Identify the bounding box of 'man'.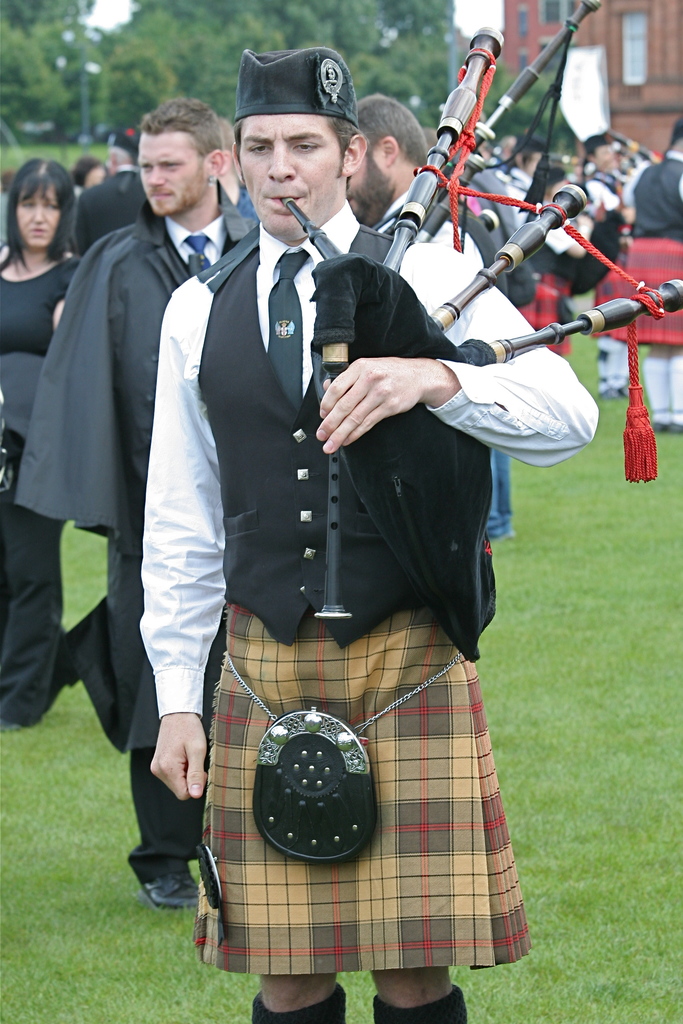
{"left": 325, "top": 100, "right": 504, "bottom": 659}.
